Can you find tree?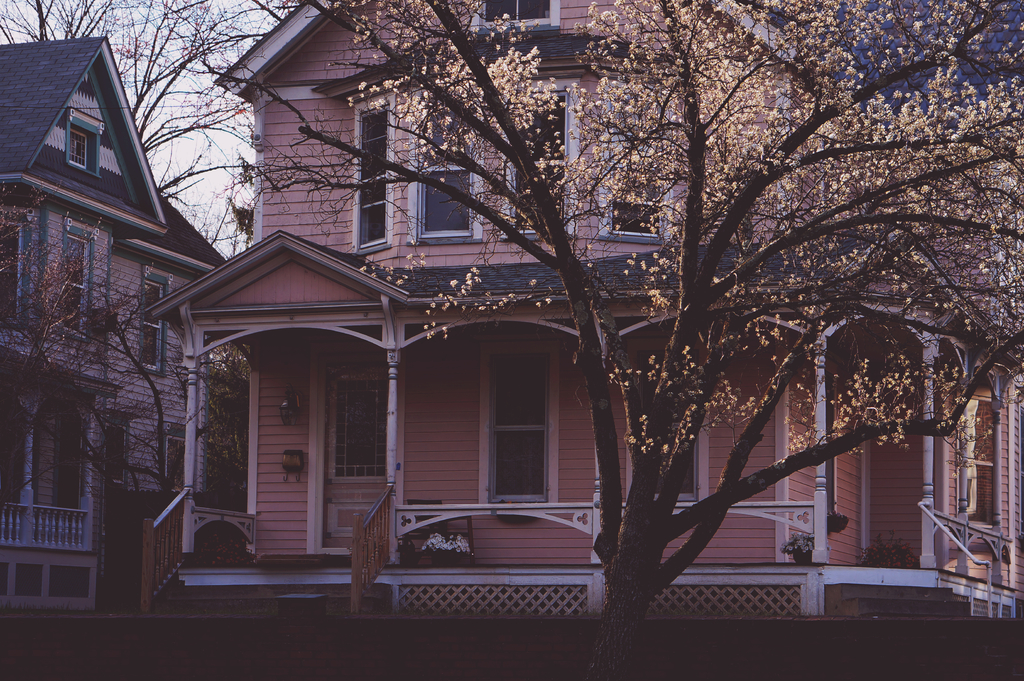
Yes, bounding box: BBox(205, 0, 1023, 680).
